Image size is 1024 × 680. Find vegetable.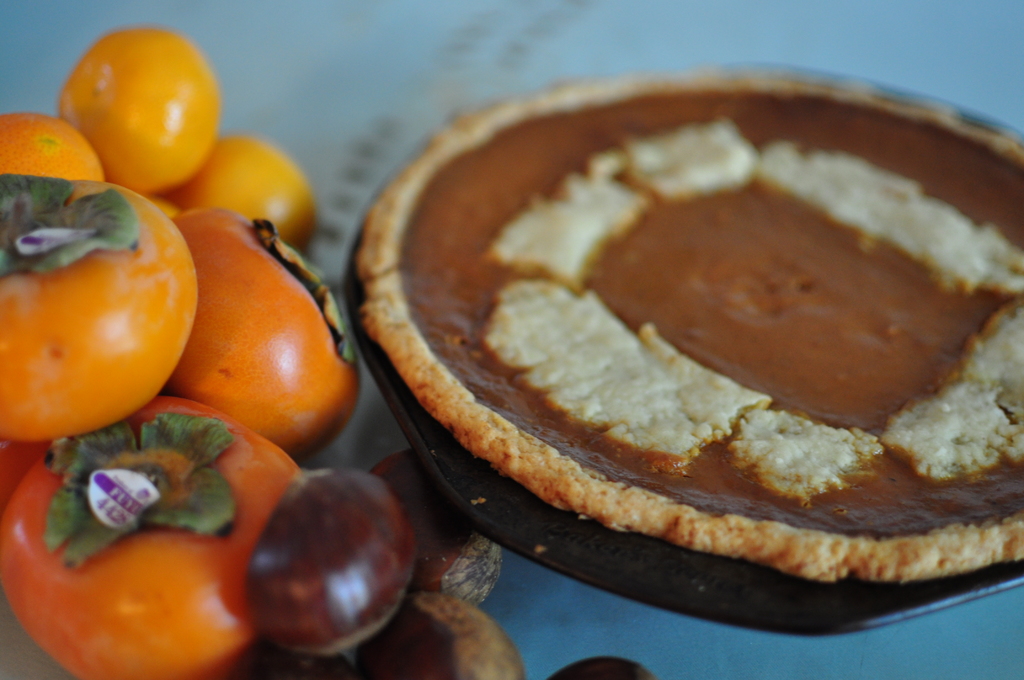
56:30:223:198.
